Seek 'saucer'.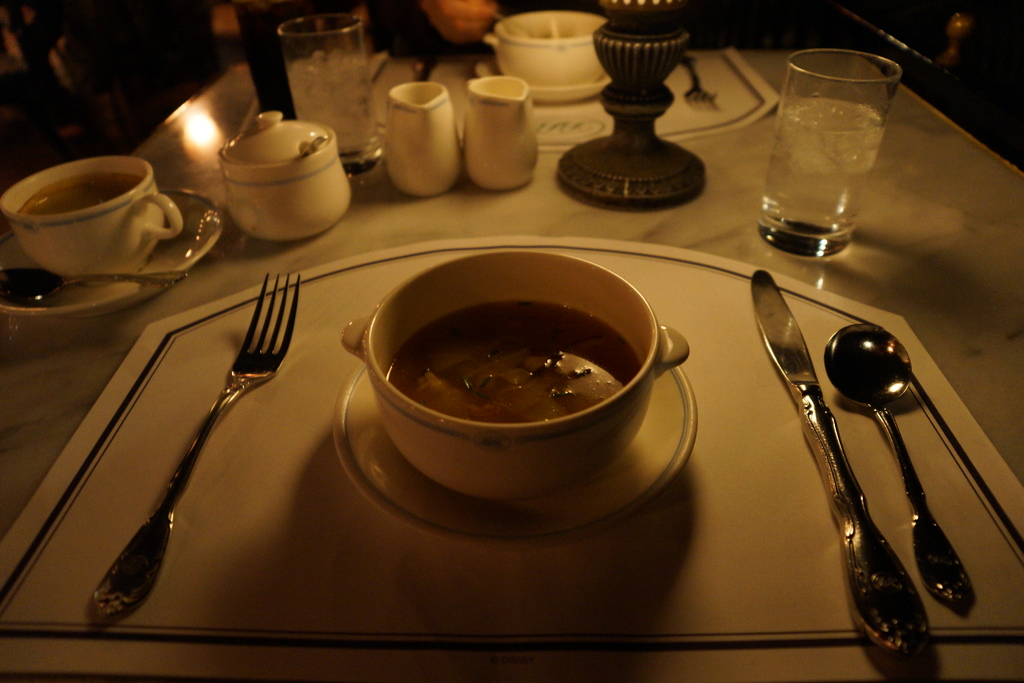
{"x1": 0, "y1": 184, "x2": 225, "y2": 315}.
